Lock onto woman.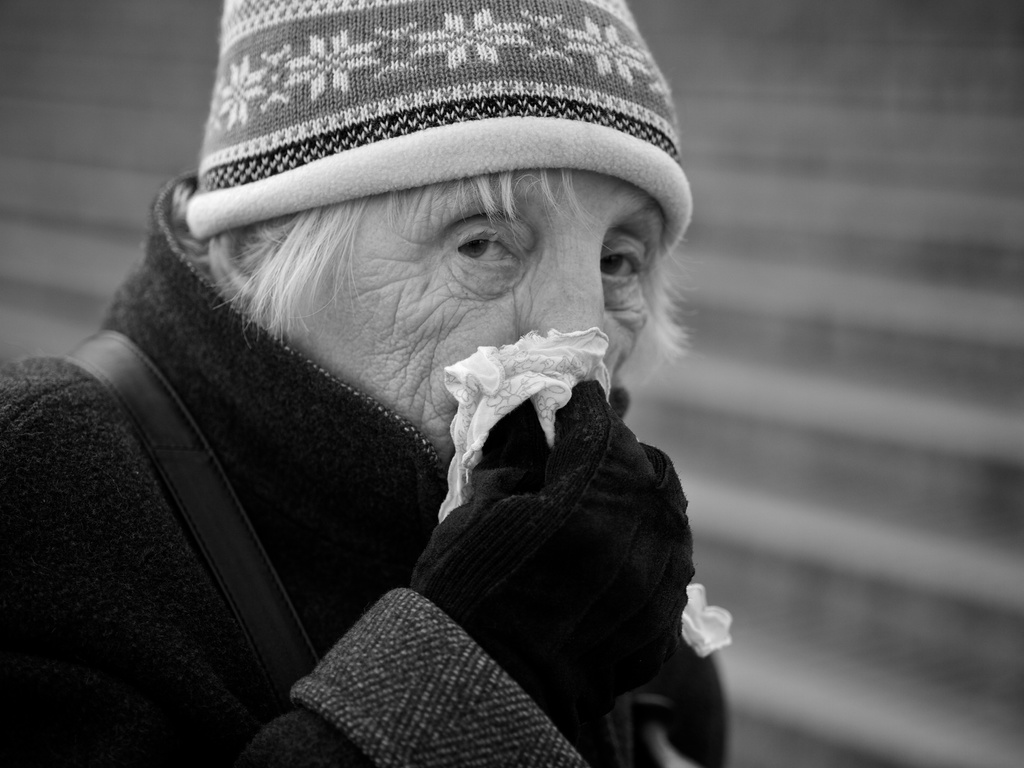
Locked: (17,0,767,765).
